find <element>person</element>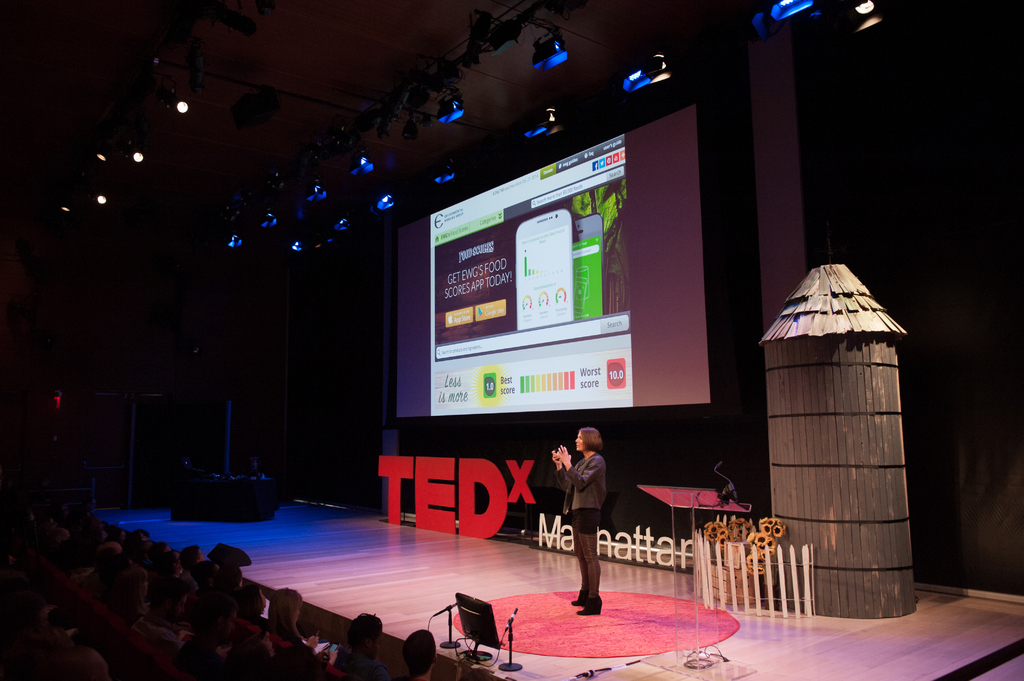
<bbox>269, 581, 330, 680</bbox>
